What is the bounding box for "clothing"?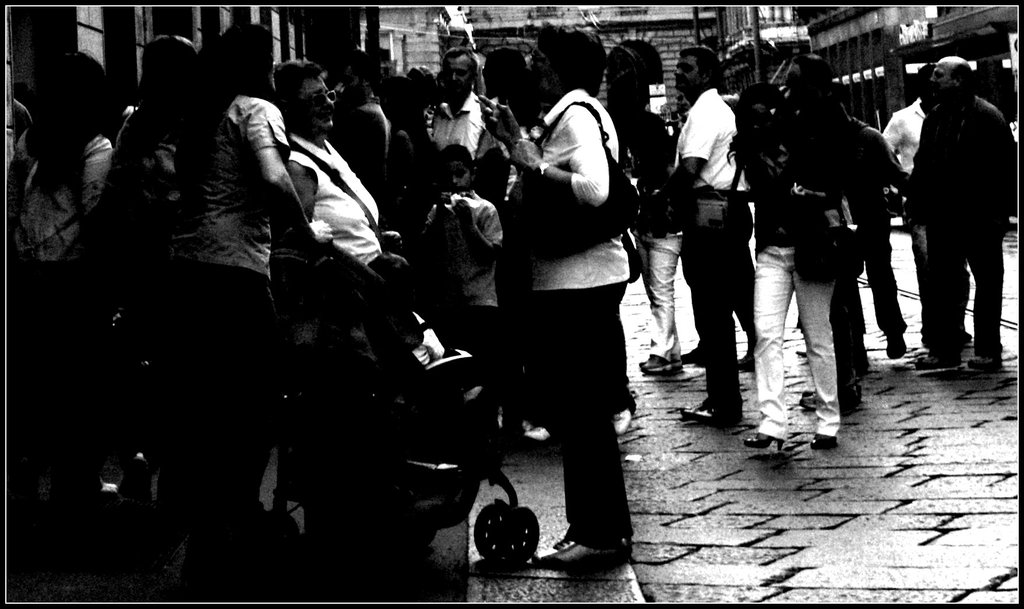
753:117:846:446.
